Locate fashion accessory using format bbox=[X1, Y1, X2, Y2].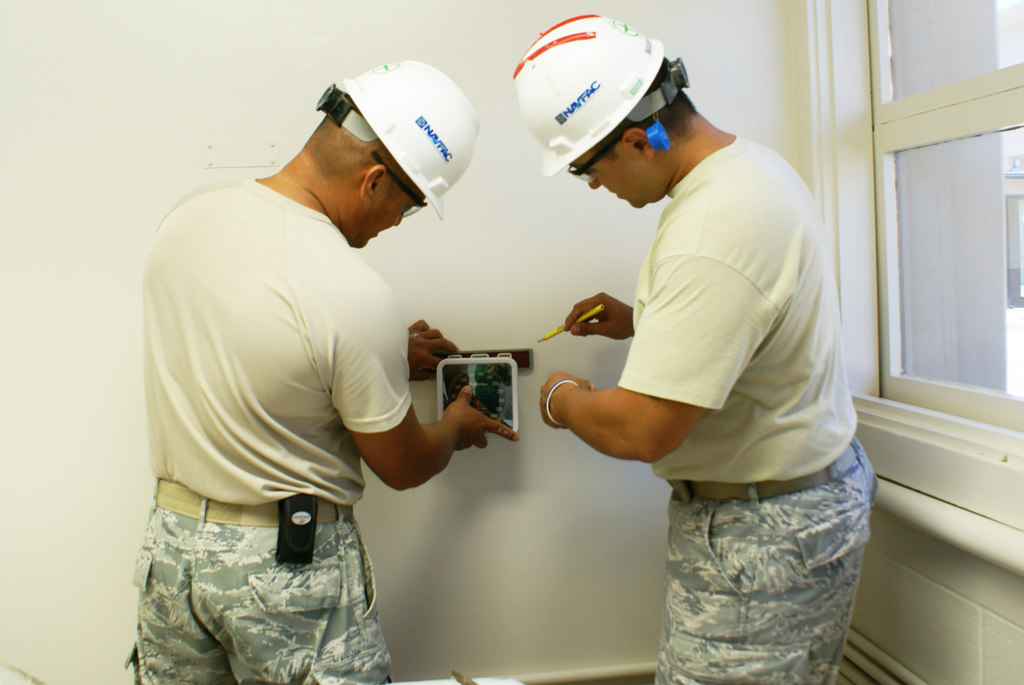
bbox=[159, 472, 364, 542].
